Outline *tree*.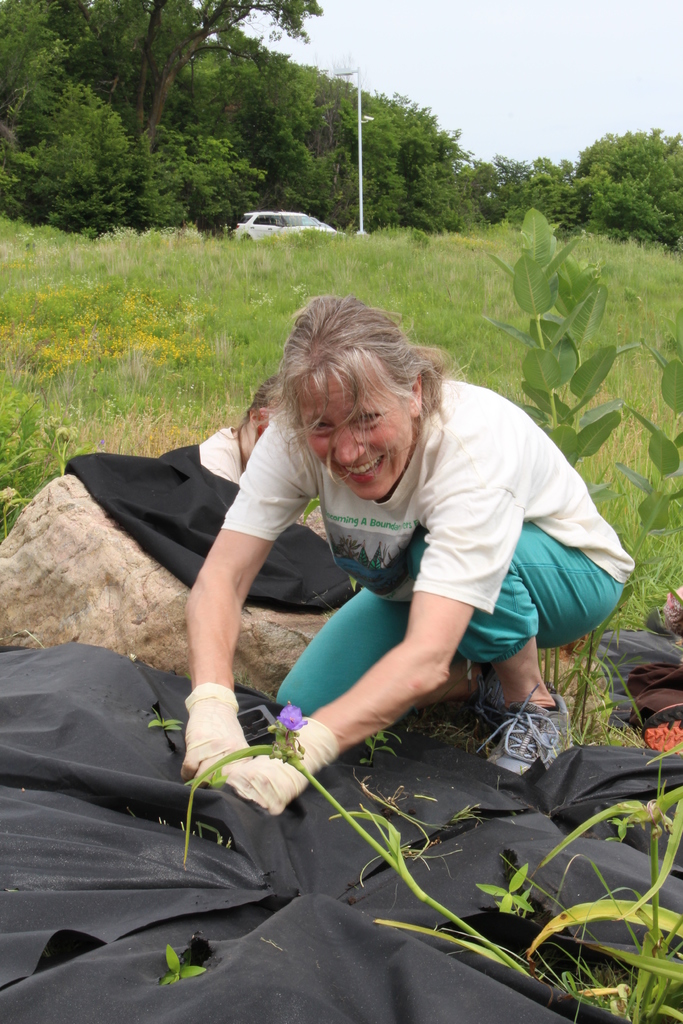
Outline: rect(583, 107, 676, 234).
